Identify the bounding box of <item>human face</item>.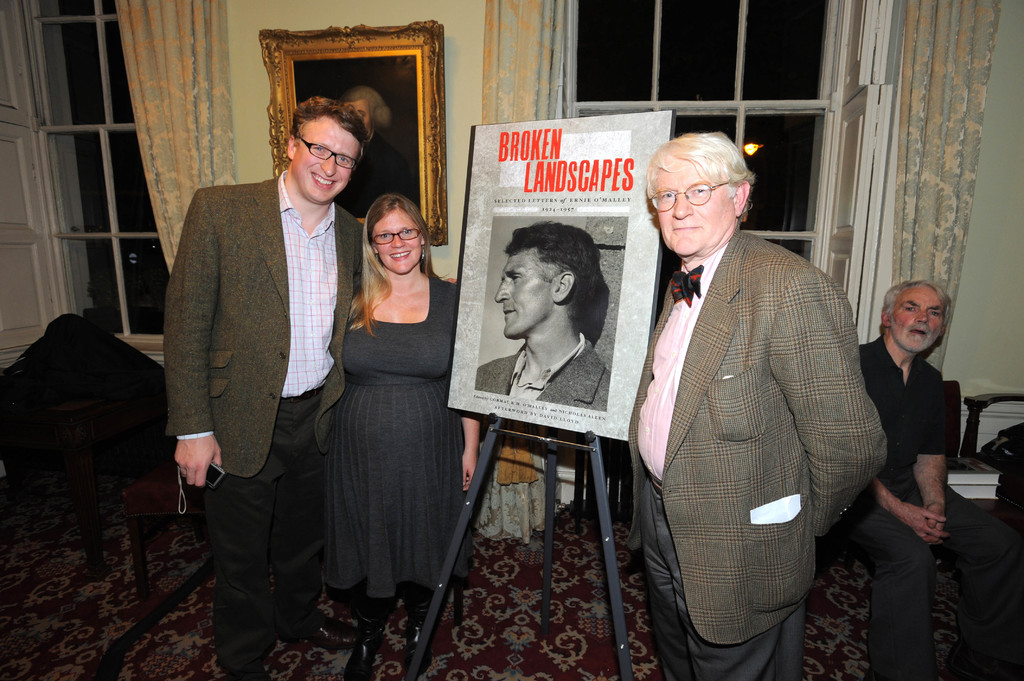
(left=892, top=289, right=948, bottom=351).
